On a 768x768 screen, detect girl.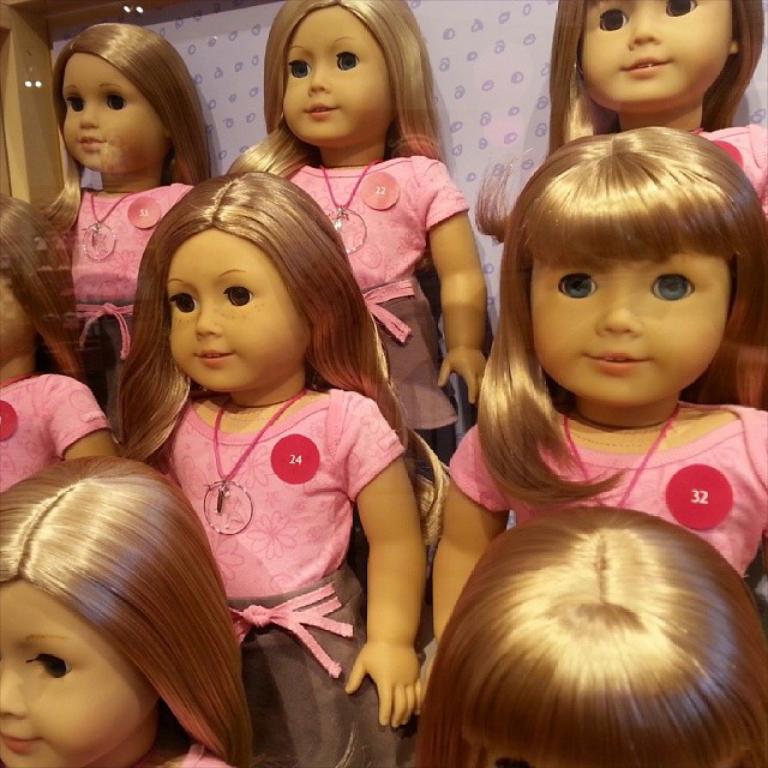
[left=0, top=193, right=115, bottom=492].
